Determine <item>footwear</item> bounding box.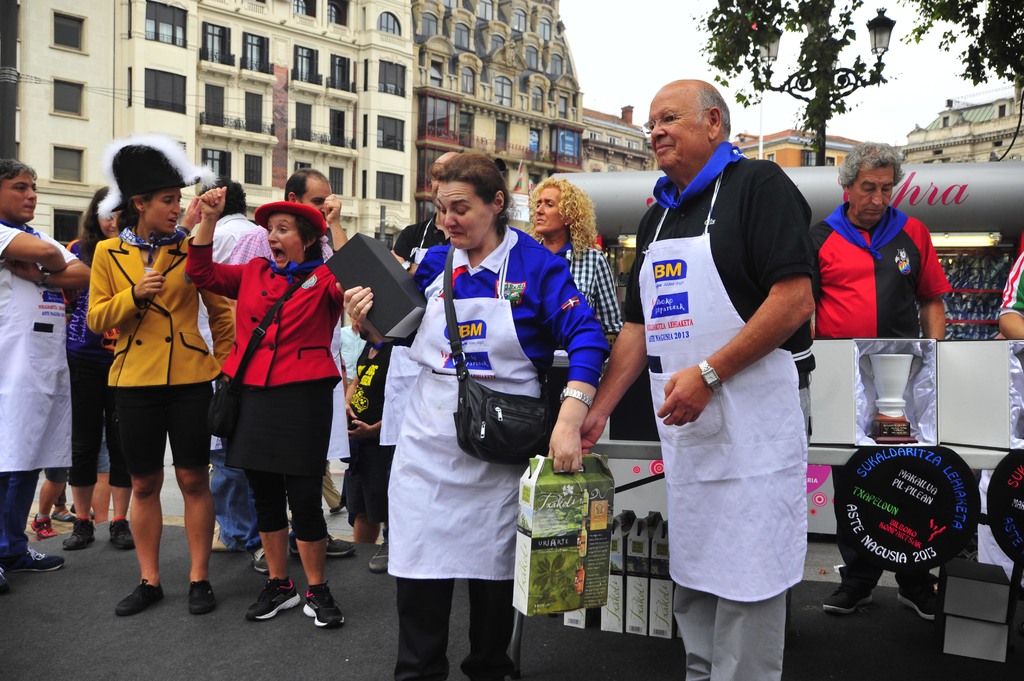
Determined: bbox=[207, 529, 244, 553].
